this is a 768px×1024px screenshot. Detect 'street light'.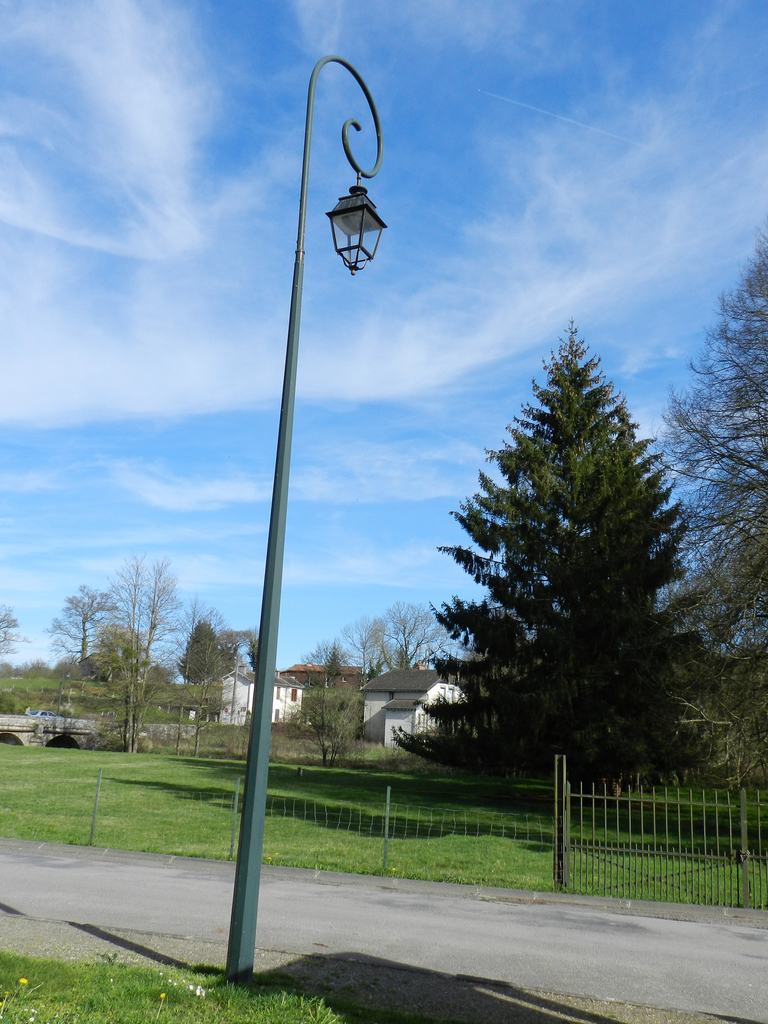
pyautogui.locateOnScreen(217, 54, 385, 986).
